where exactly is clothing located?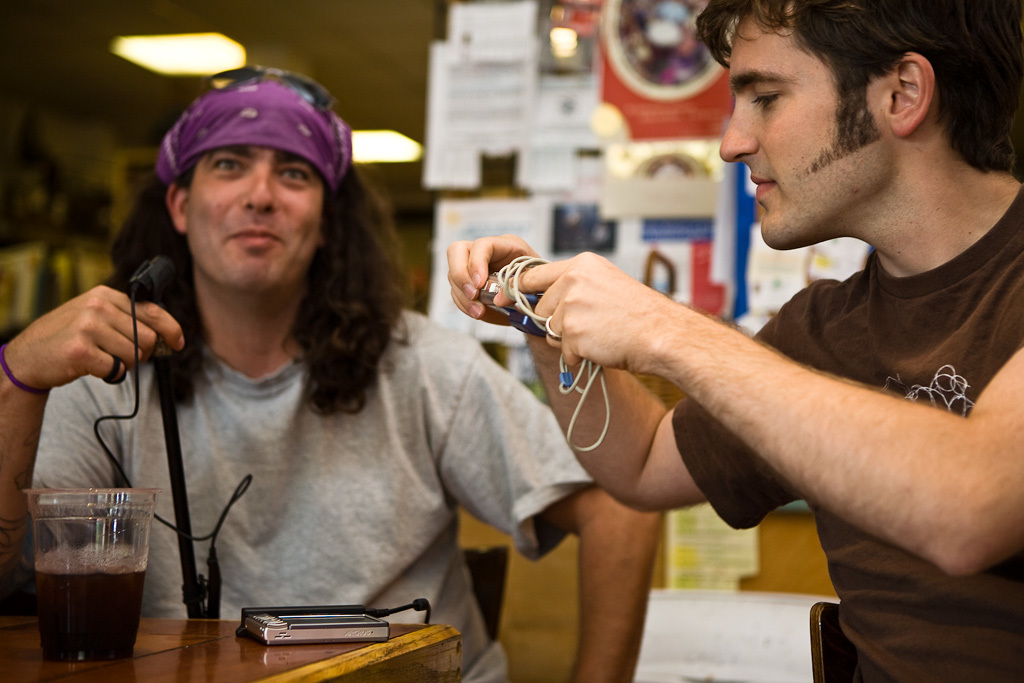
Its bounding box is region(27, 290, 592, 682).
